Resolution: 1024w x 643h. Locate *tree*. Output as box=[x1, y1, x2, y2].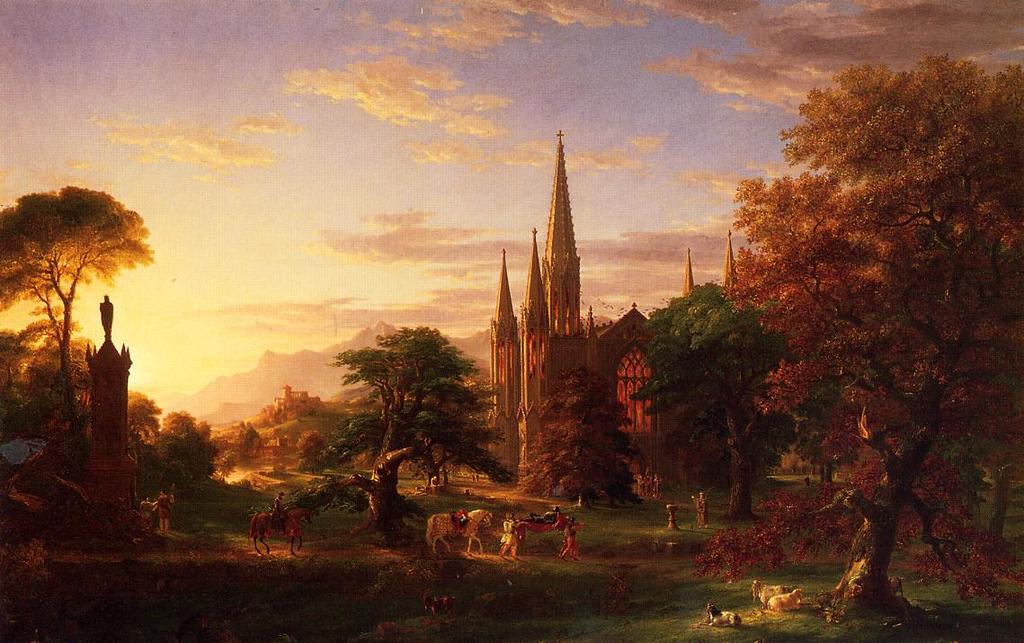
box=[214, 448, 236, 484].
